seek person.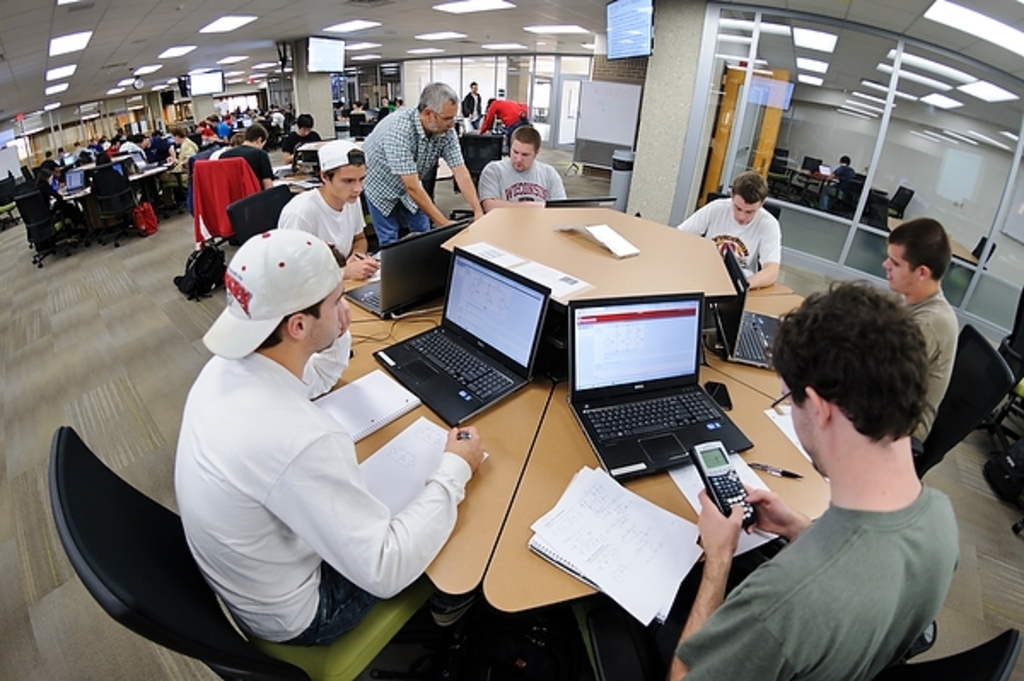
[478,99,527,147].
